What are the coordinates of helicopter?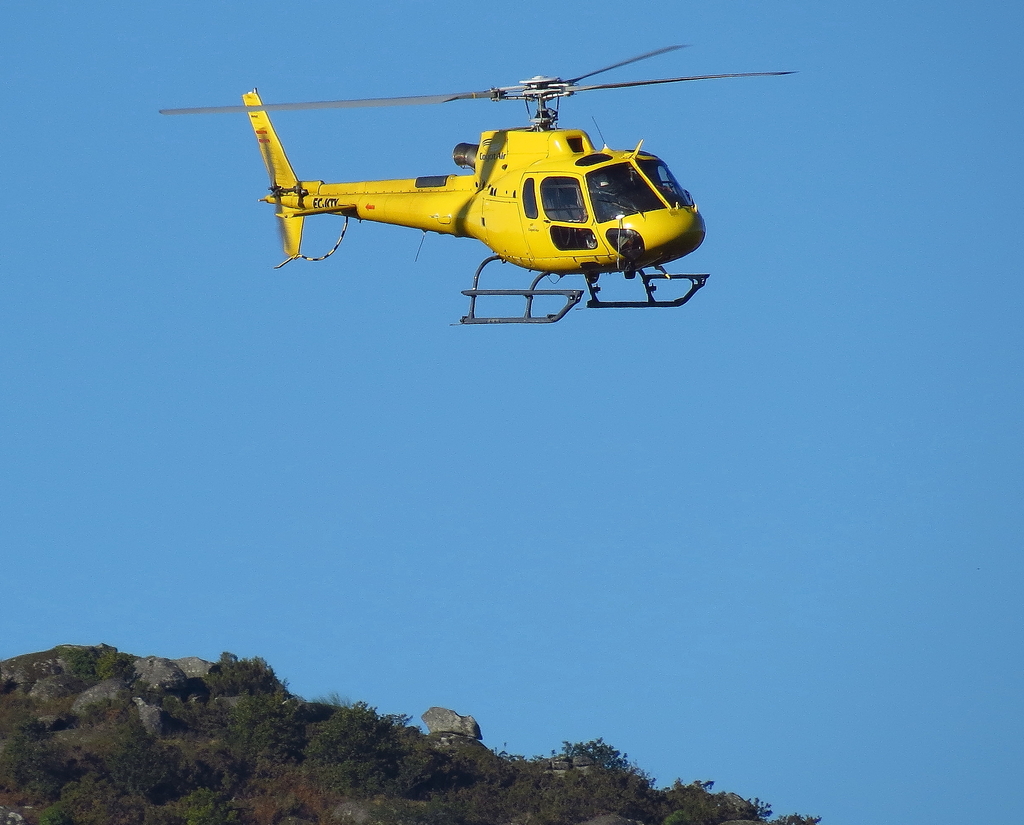
(172, 21, 809, 320).
